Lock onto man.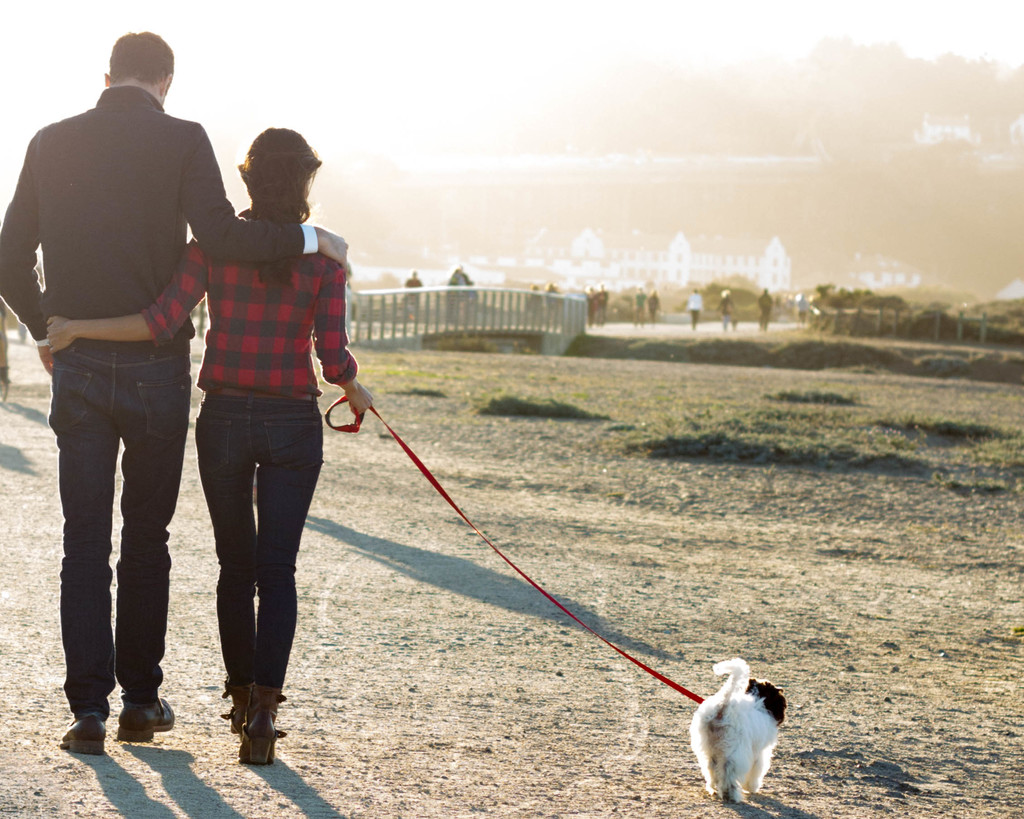
Locked: 685, 289, 704, 335.
